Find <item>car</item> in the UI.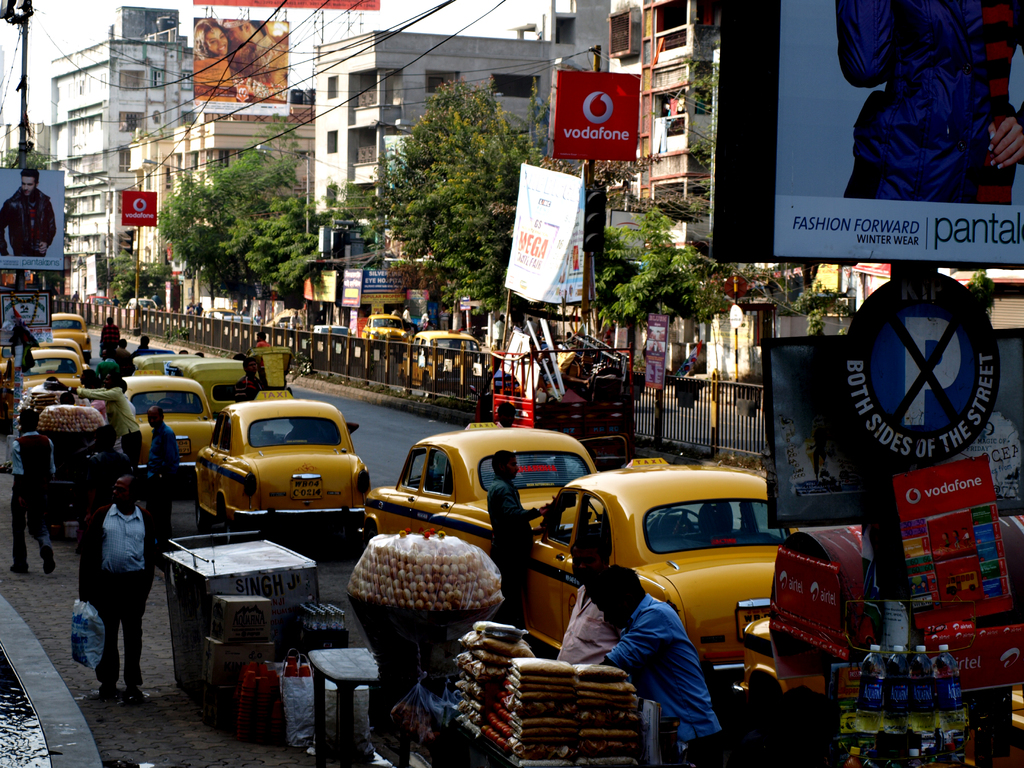
UI element at (x1=209, y1=306, x2=257, y2=328).
